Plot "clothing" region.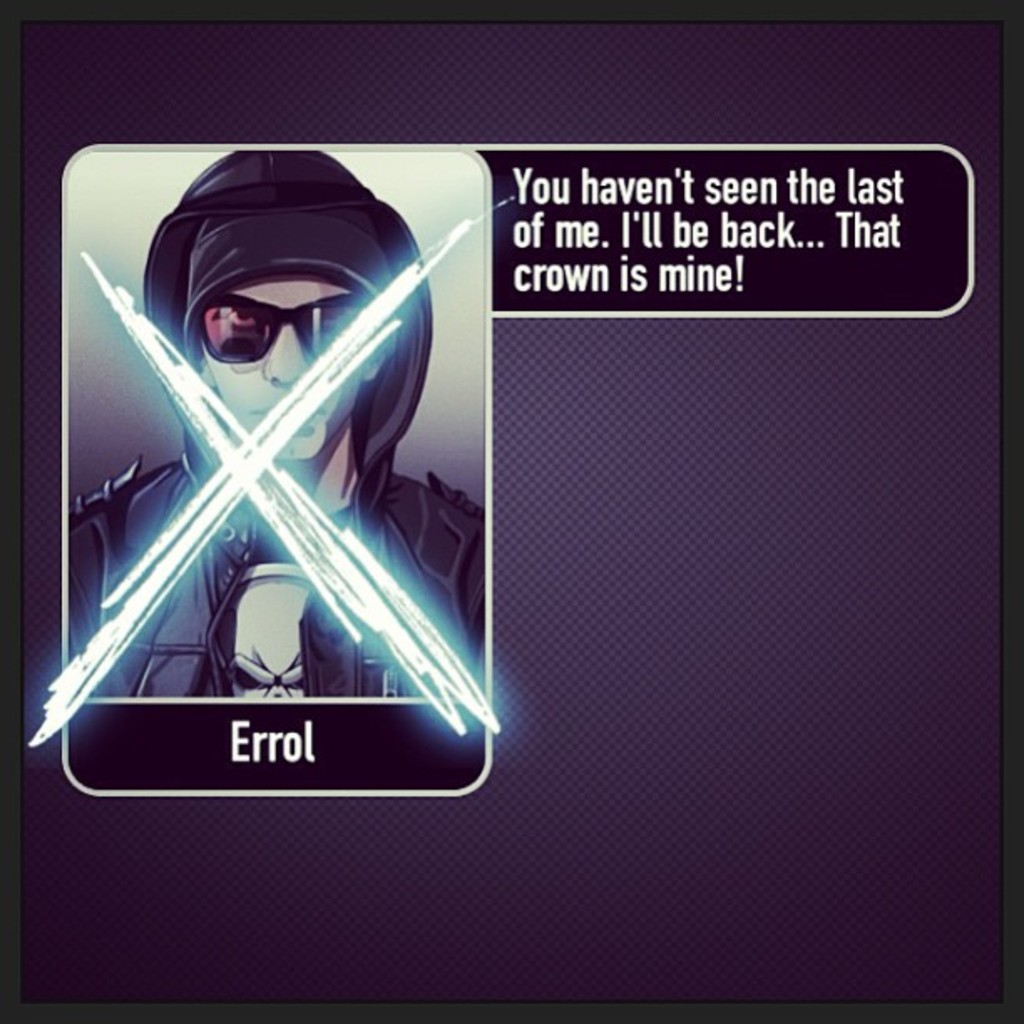
Plotted at [64, 154, 492, 711].
